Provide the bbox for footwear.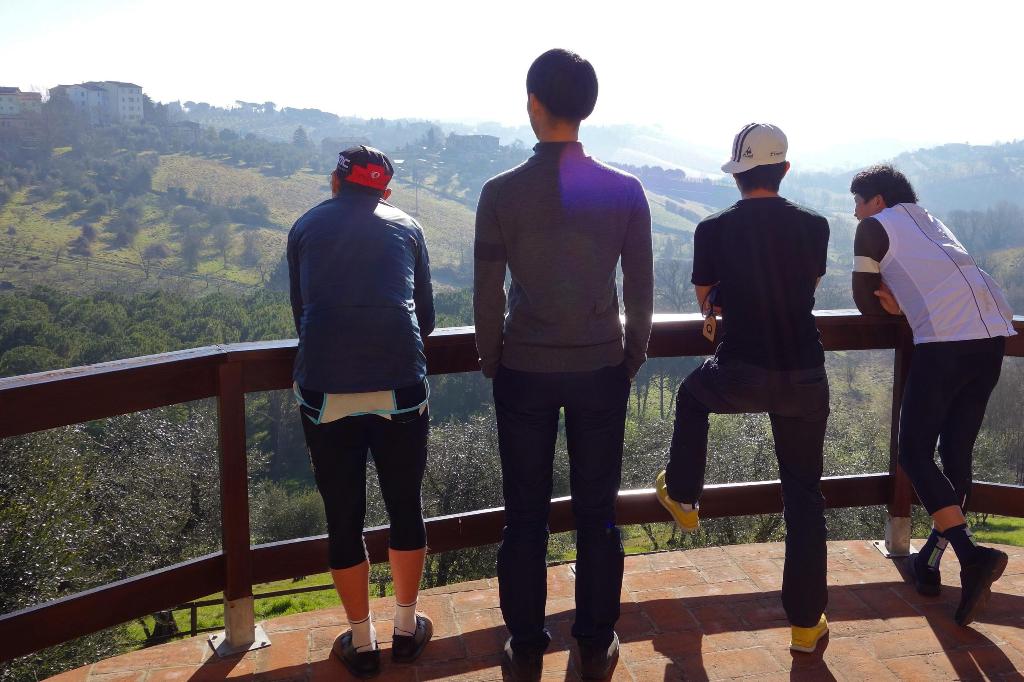
[658,467,705,532].
